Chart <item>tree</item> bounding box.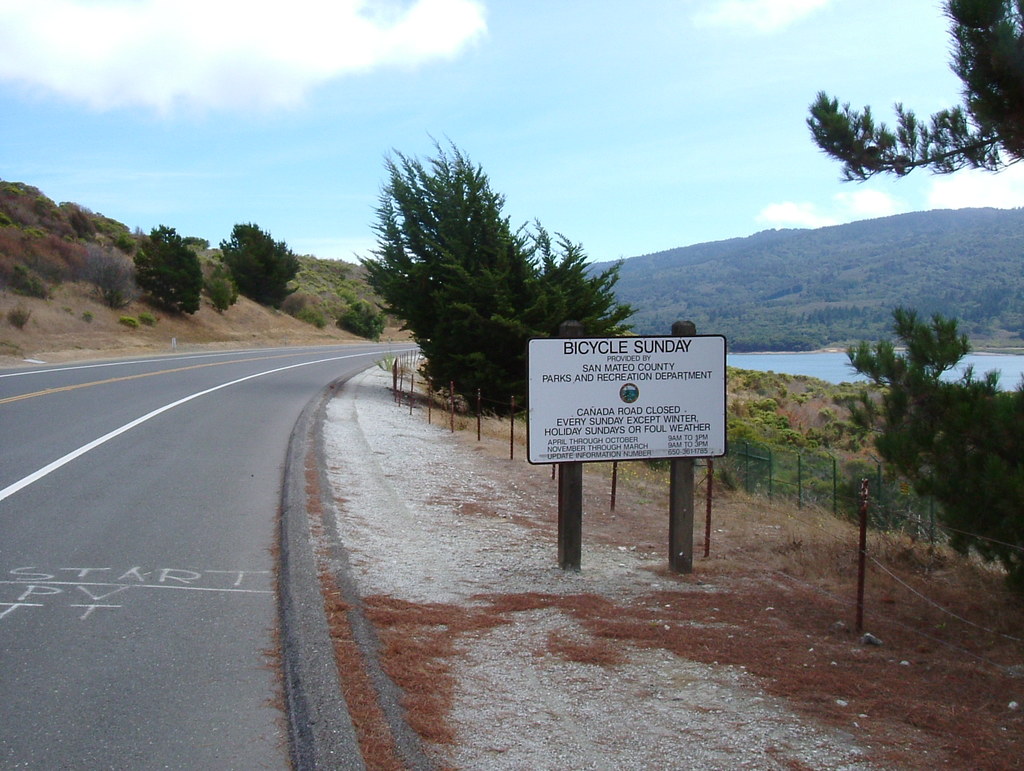
Charted: 344/127/641/421.
